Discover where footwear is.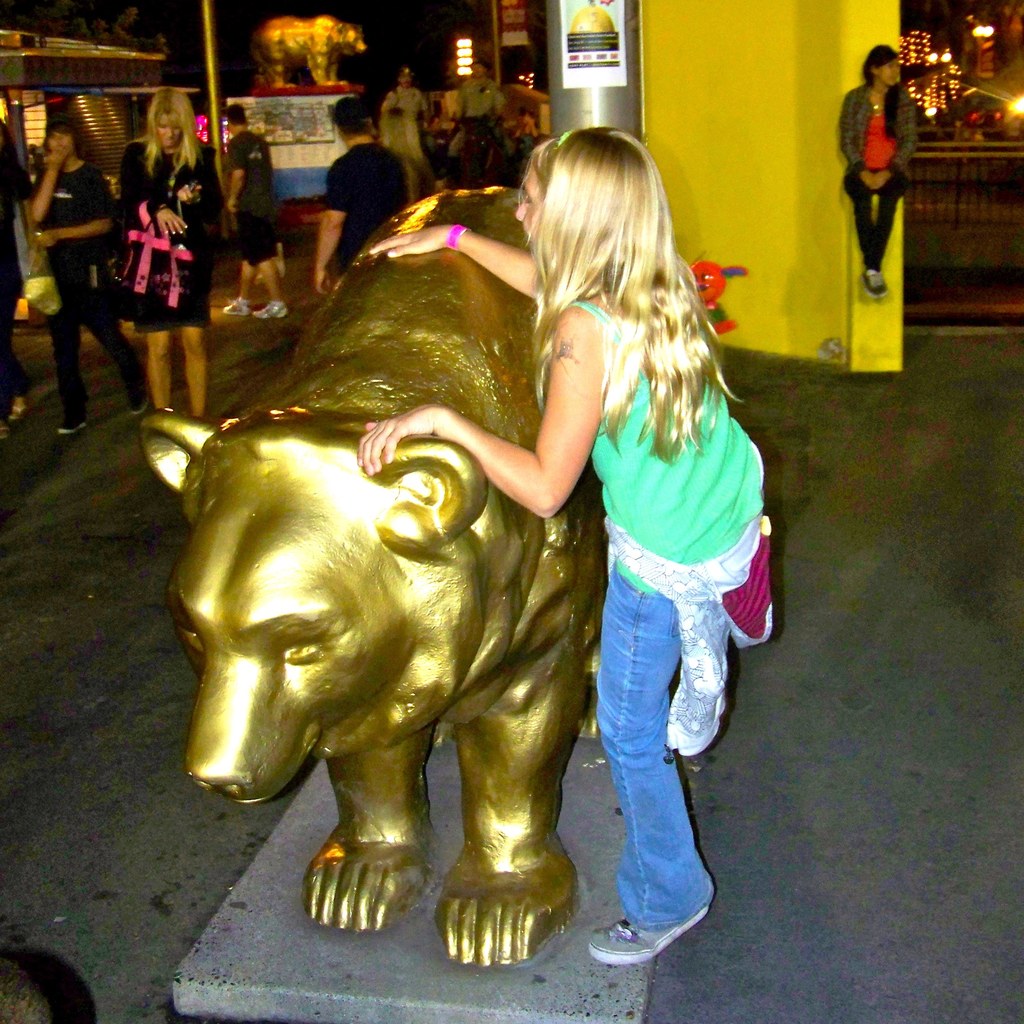
Discovered at {"left": 255, "top": 296, "right": 289, "bottom": 316}.
